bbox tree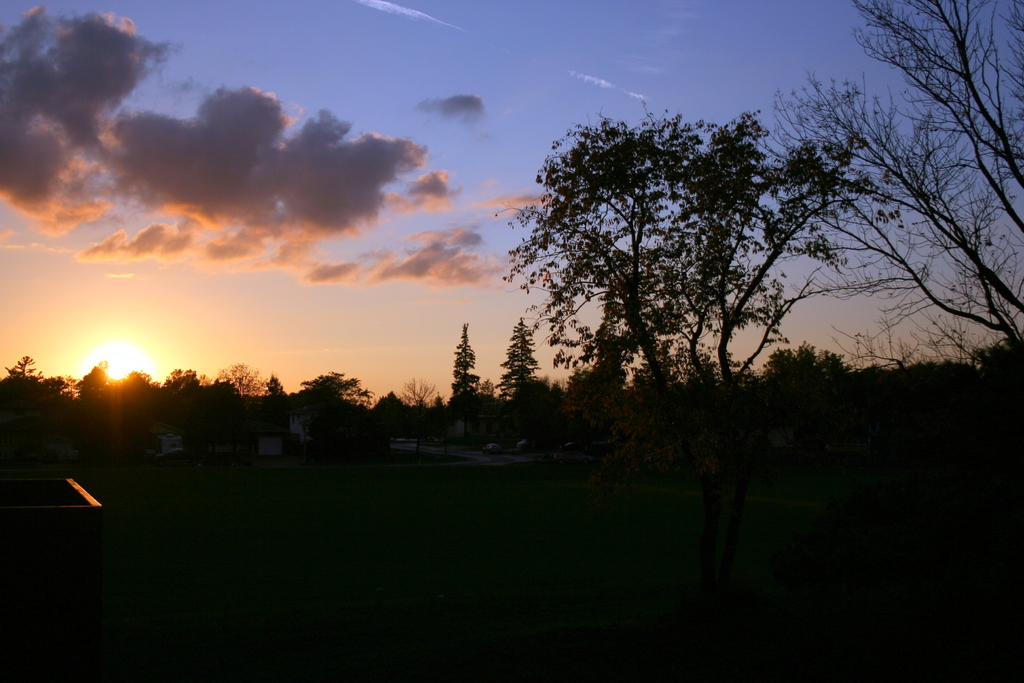
box=[764, 0, 1023, 351]
